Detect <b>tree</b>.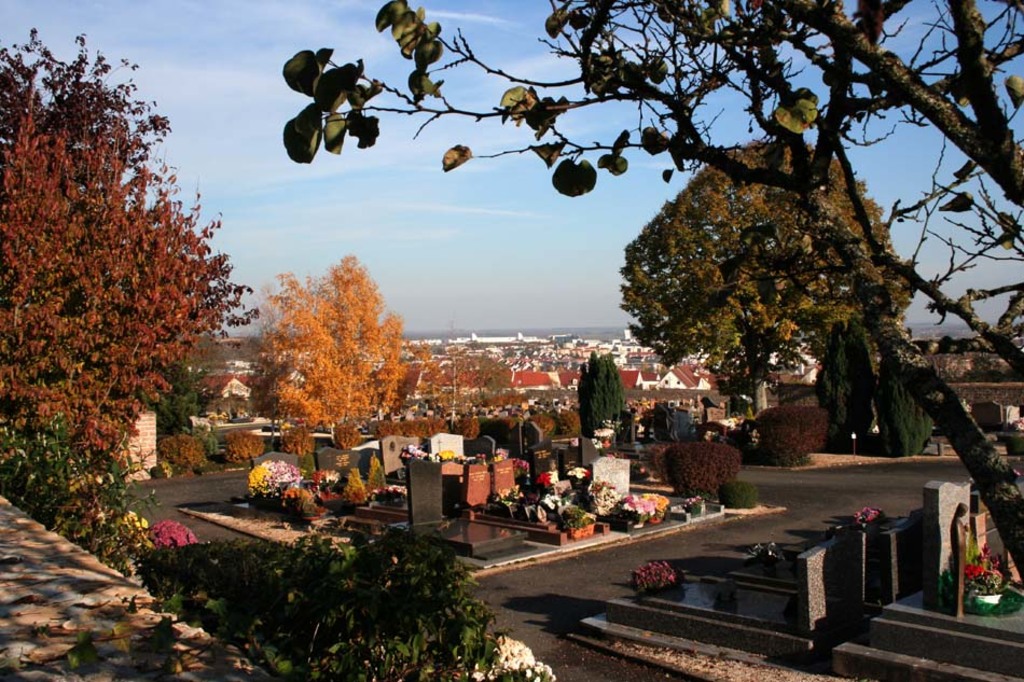
Detected at (left=17, top=60, right=236, bottom=539).
